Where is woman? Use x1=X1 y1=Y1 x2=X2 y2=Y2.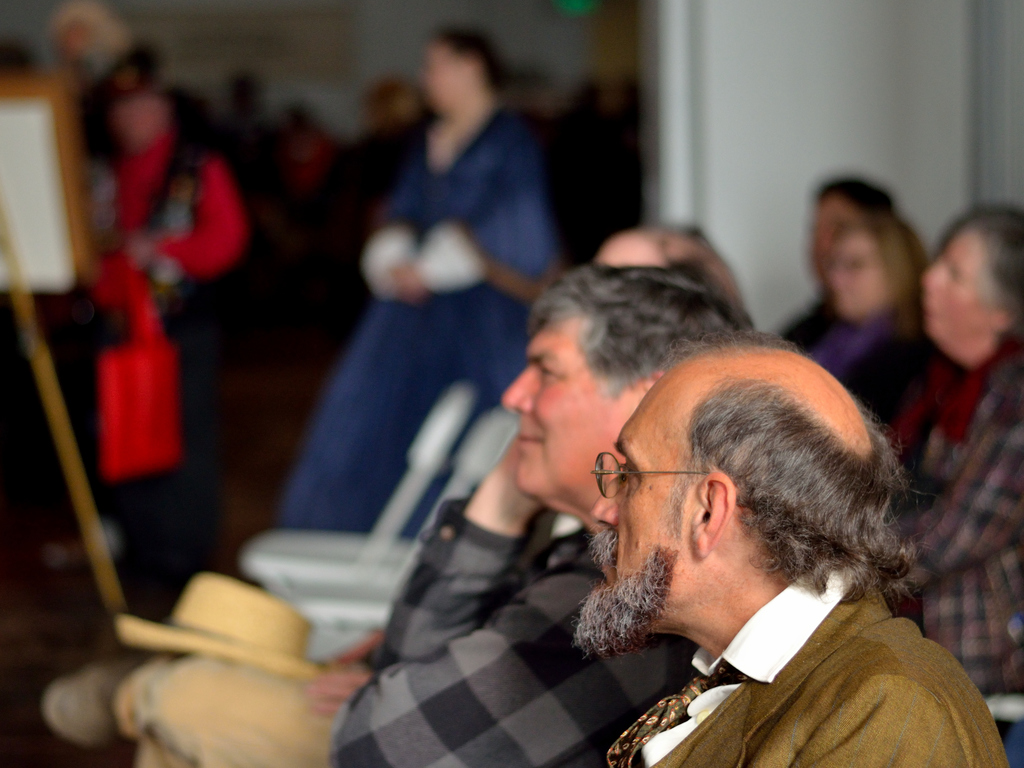
x1=798 y1=214 x2=933 y2=422.
